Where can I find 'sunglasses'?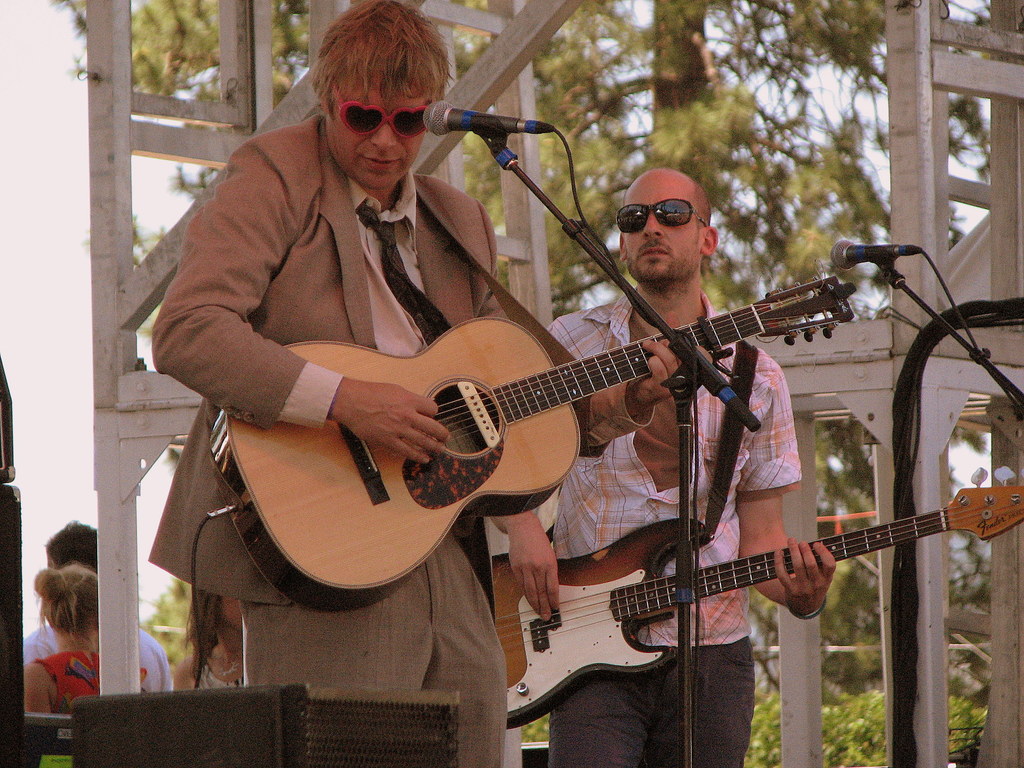
You can find it at (left=334, top=77, right=435, bottom=135).
